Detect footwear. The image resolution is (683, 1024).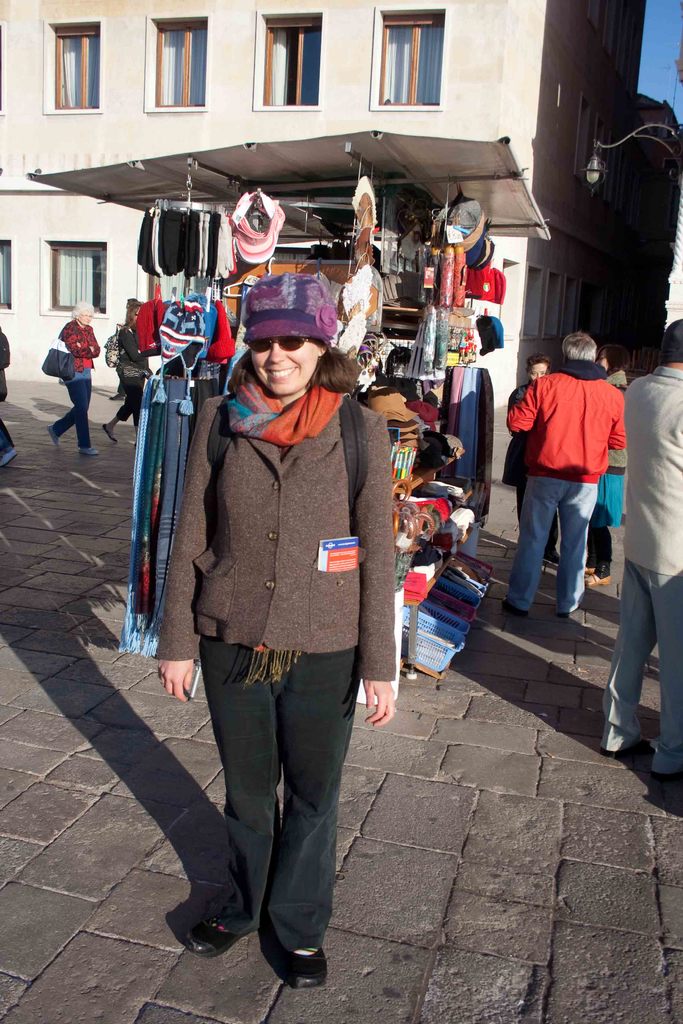
rect(187, 905, 247, 959).
